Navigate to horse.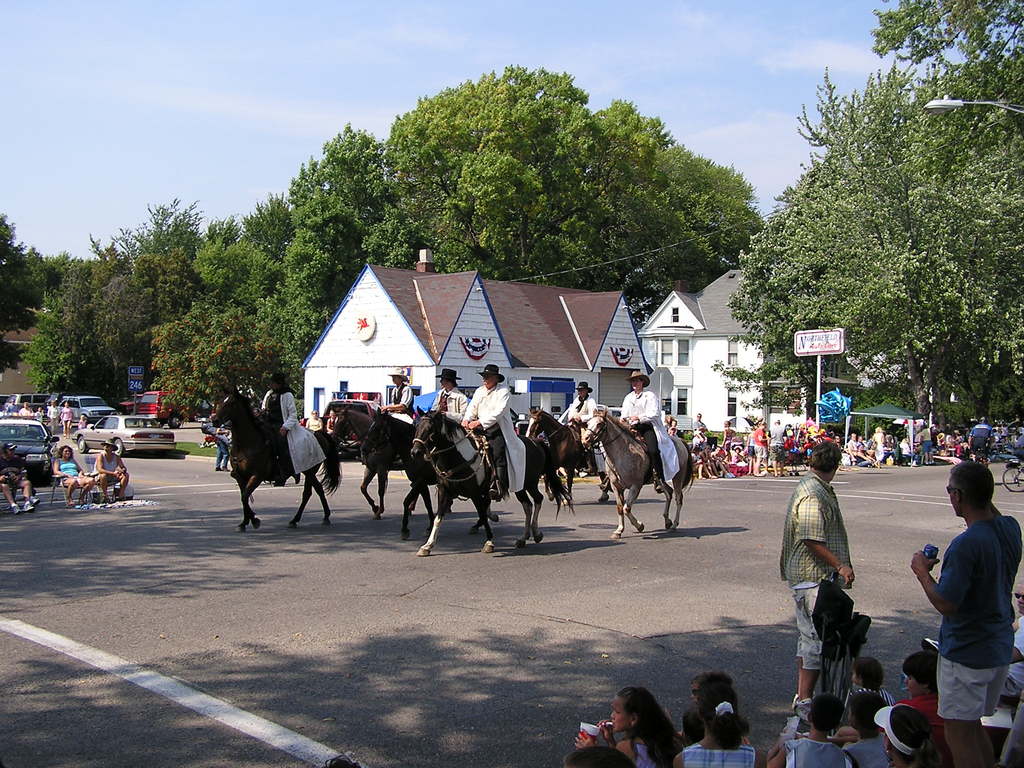
Navigation target: region(356, 404, 500, 541).
